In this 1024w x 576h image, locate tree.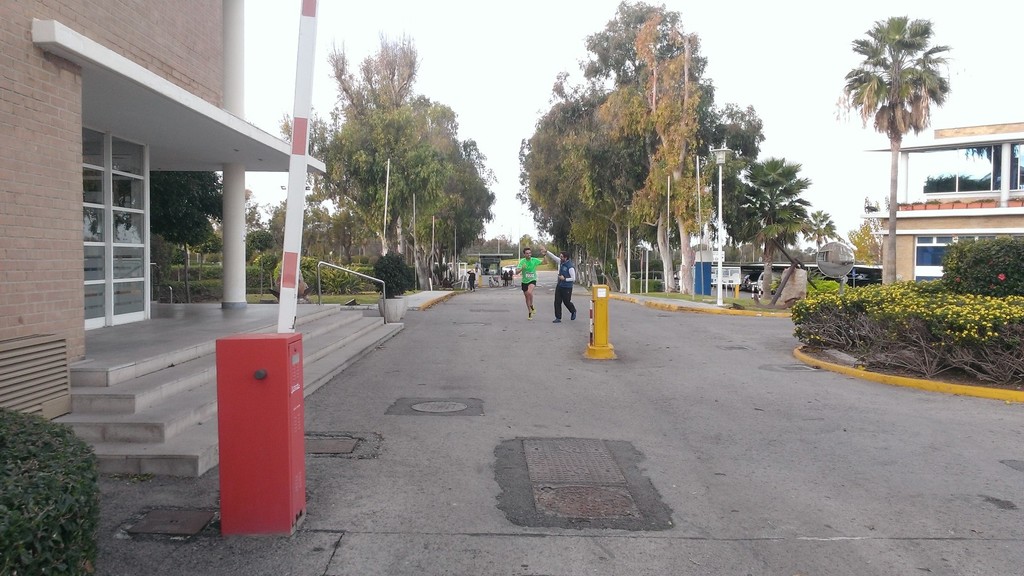
Bounding box: BBox(517, 232, 557, 261).
